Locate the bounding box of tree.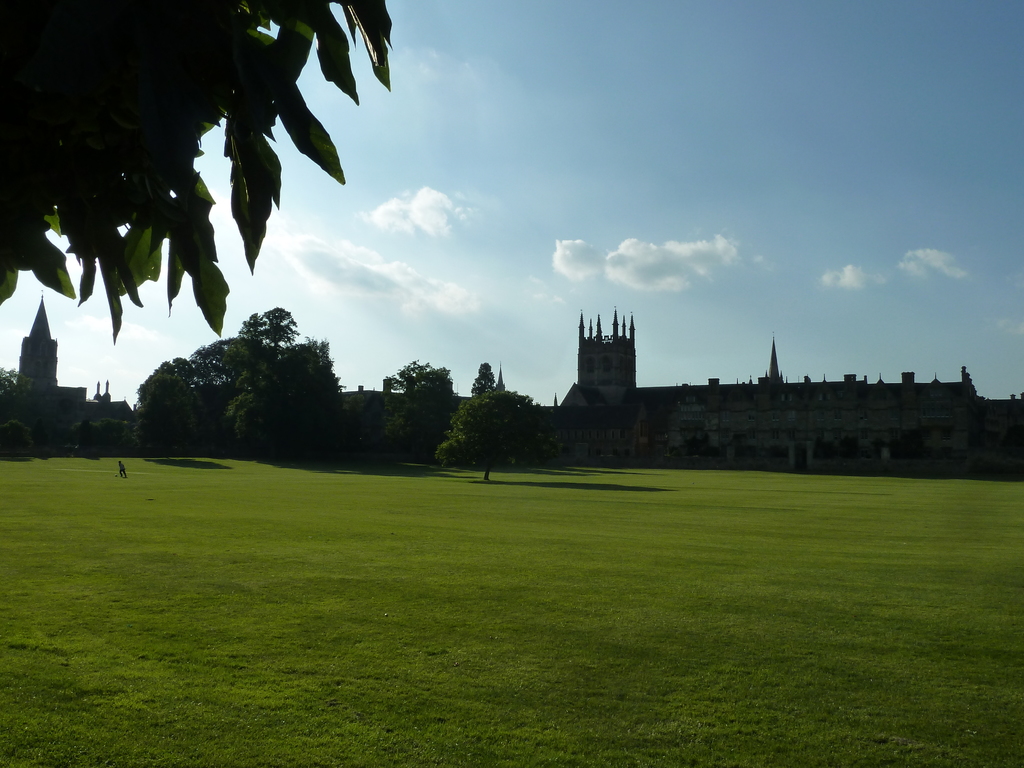
Bounding box: locate(0, 0, 389, 337).
